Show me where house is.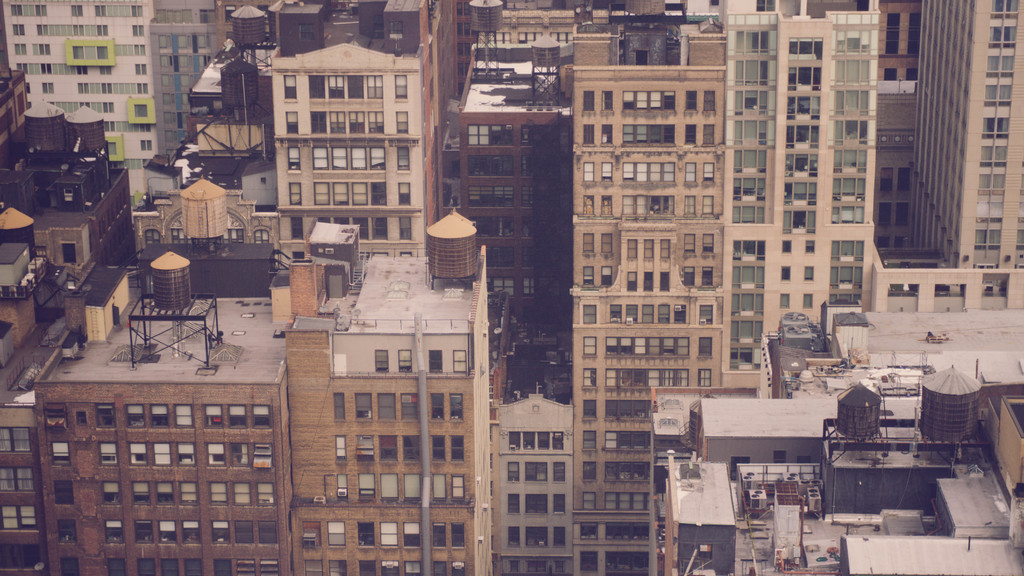
house is at {"x1": 875, "y1": 0, "x2": 1023, "y2": 311}.
